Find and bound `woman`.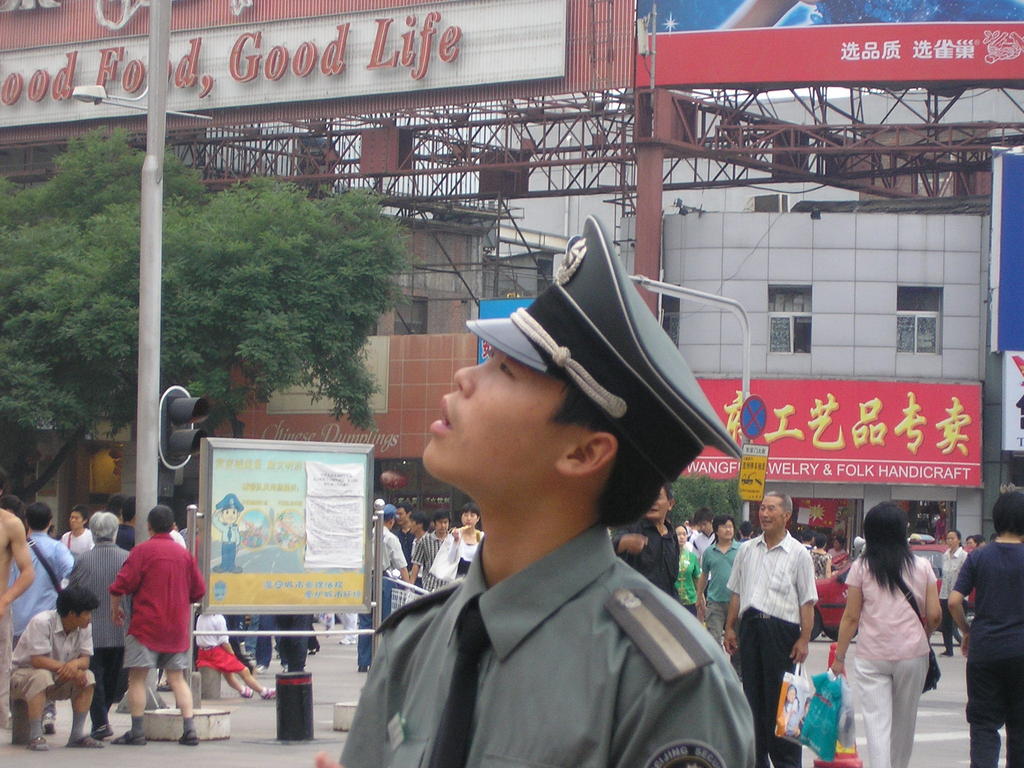
Bound: [x1=193, y1=614, x2=274, y2=700].
